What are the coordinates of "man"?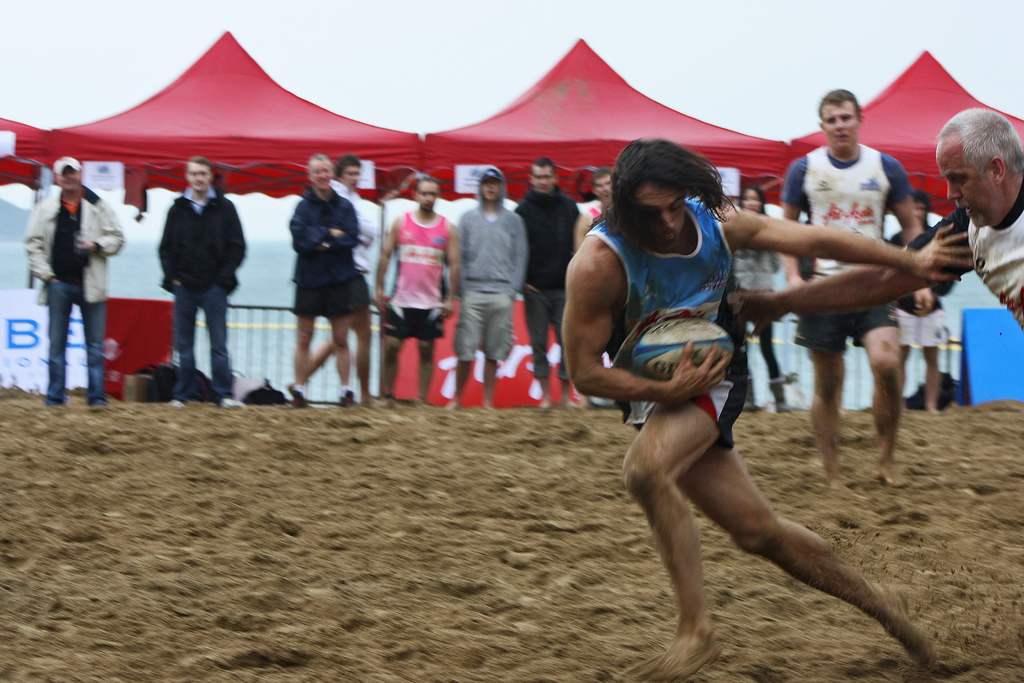
box=[292, 158, 363, 403].
